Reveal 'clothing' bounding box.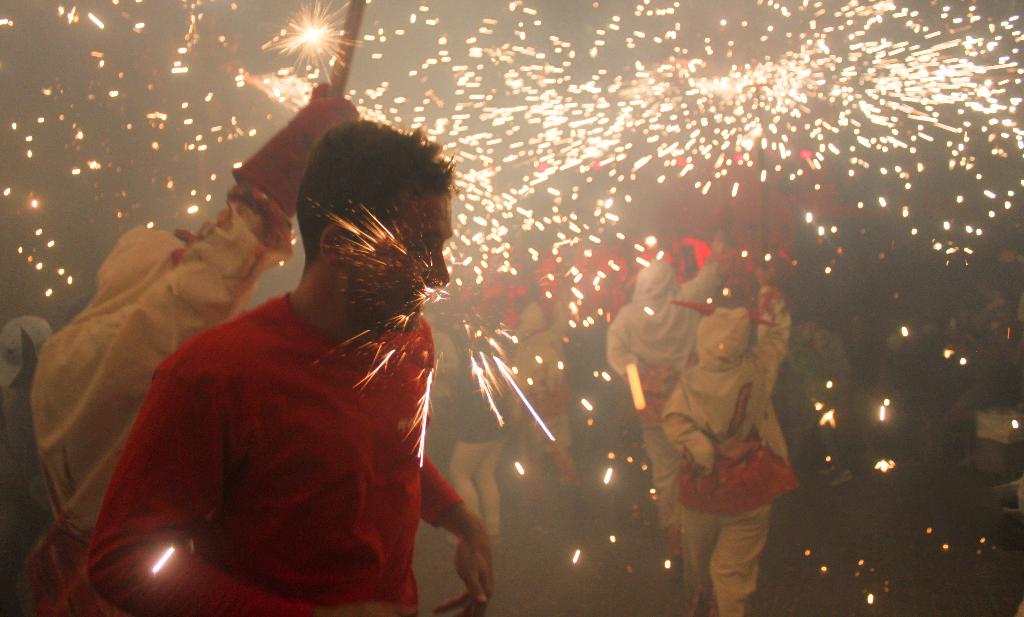
Revealed: x1=86, y1=295, x2=459, y2=616.
